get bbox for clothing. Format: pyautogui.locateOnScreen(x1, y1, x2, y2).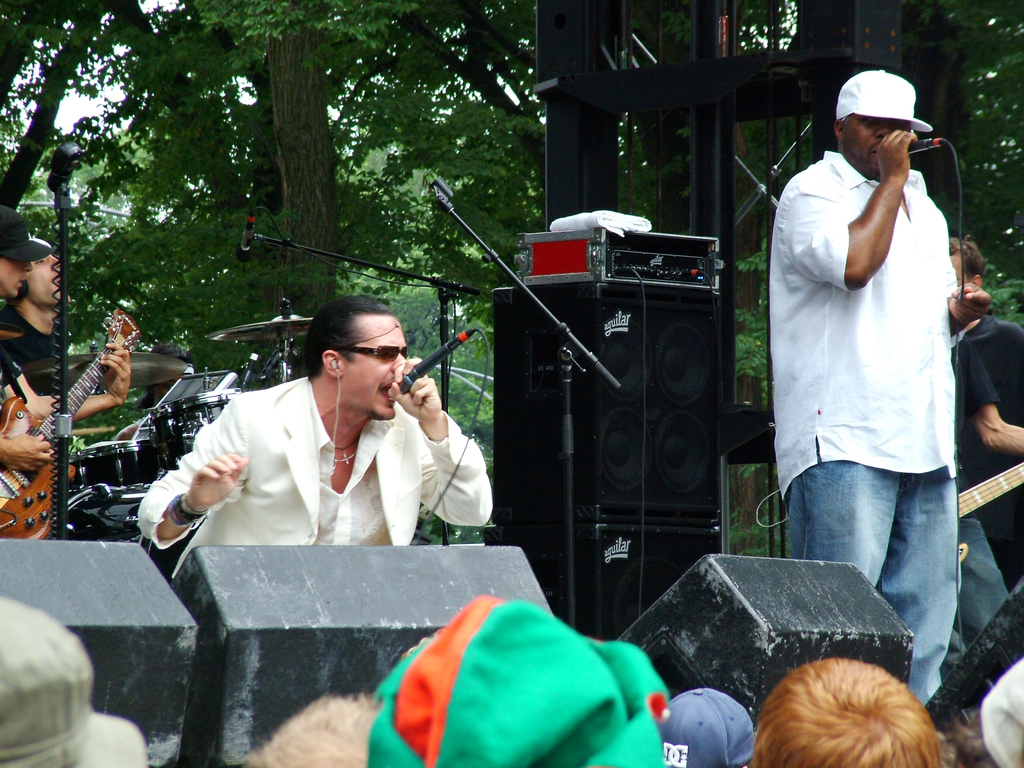
pyautogui.locateOnScreen(138, 381, 500, 562).
